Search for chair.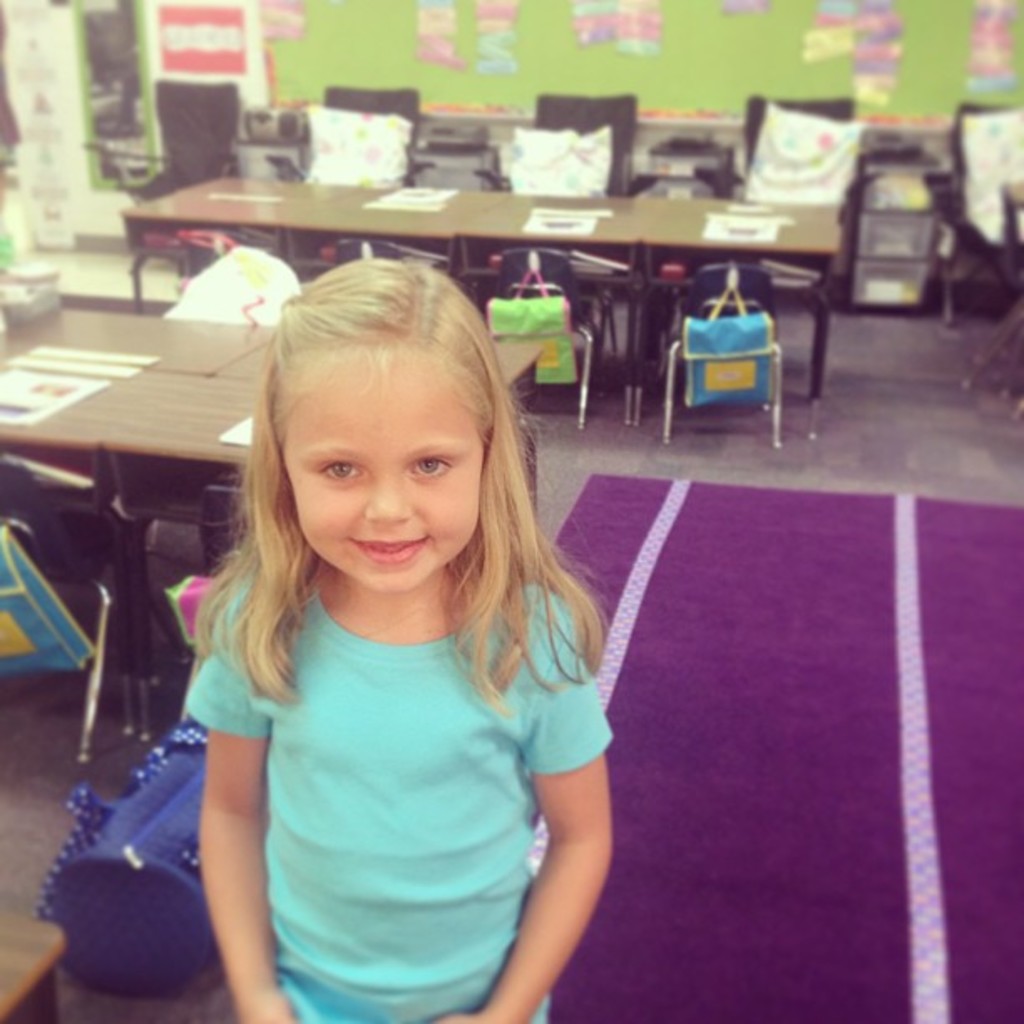
Found at [0,450,194,758].
